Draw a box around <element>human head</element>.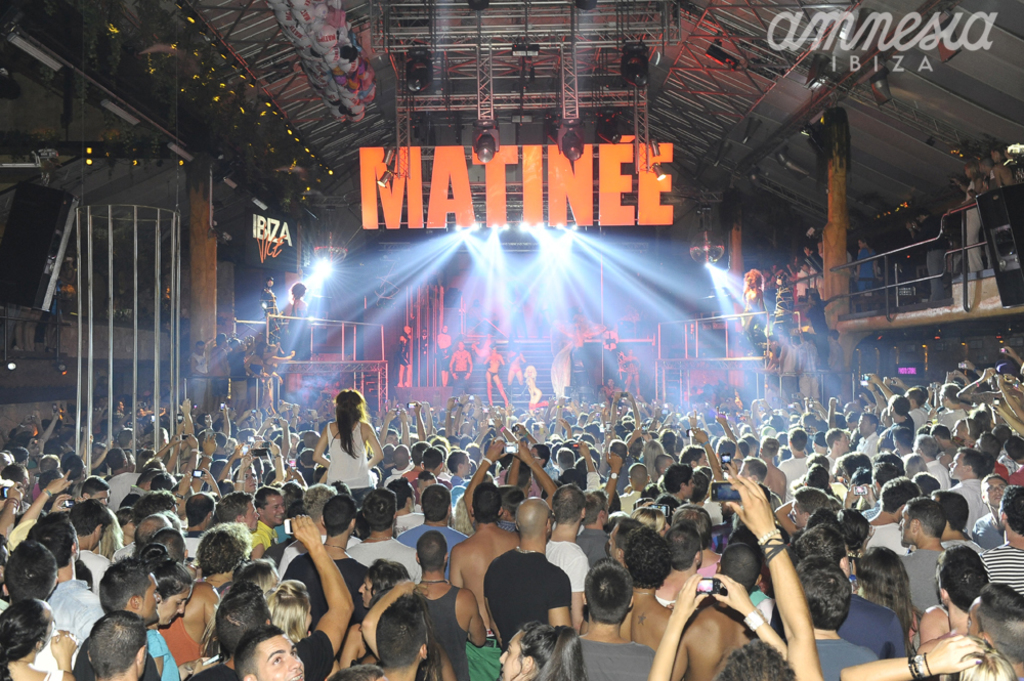
873, 463, 896, 485.
